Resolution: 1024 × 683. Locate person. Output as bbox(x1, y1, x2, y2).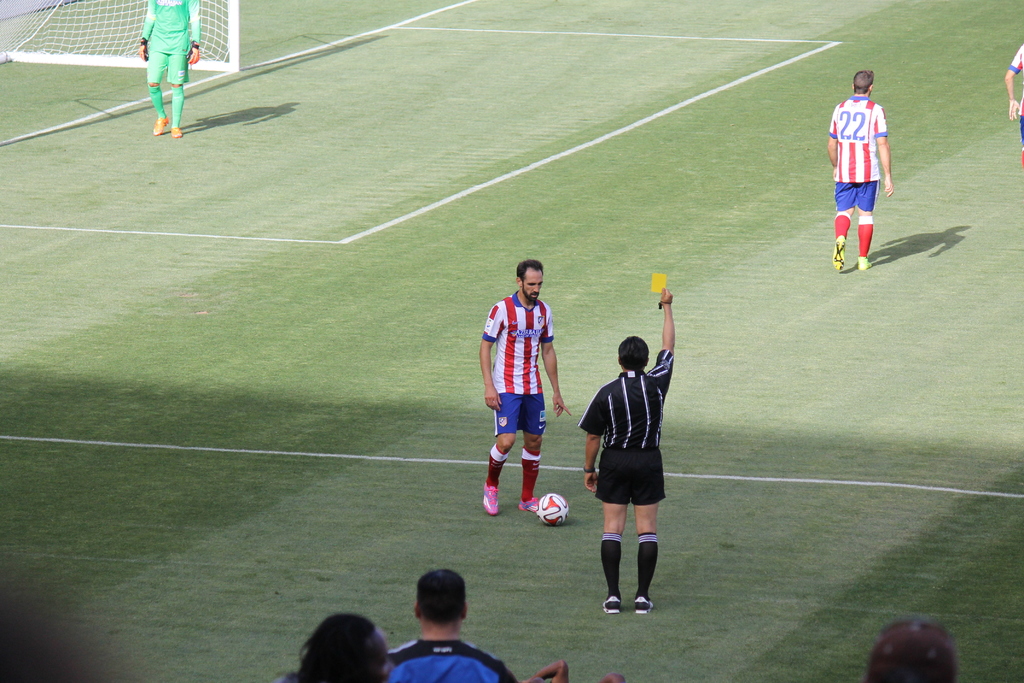
bbox(388, 566, 524, 682).
